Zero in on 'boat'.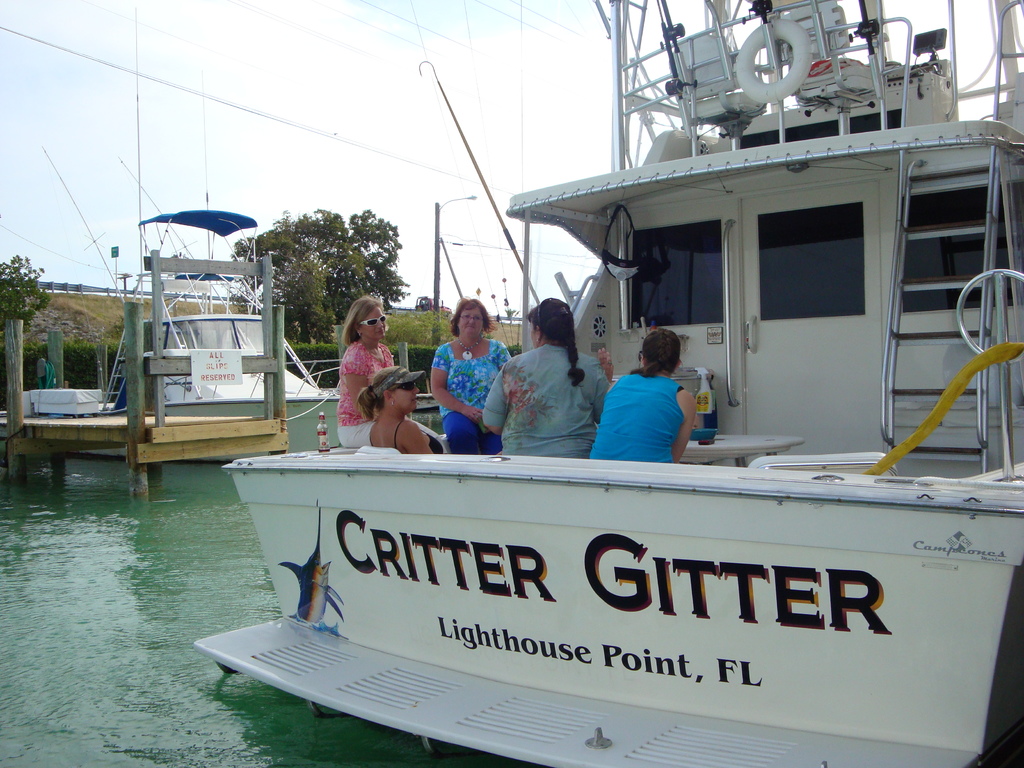
Zeroed in: pyautogui.locateOnScreen(76, 202, 361, 447).
